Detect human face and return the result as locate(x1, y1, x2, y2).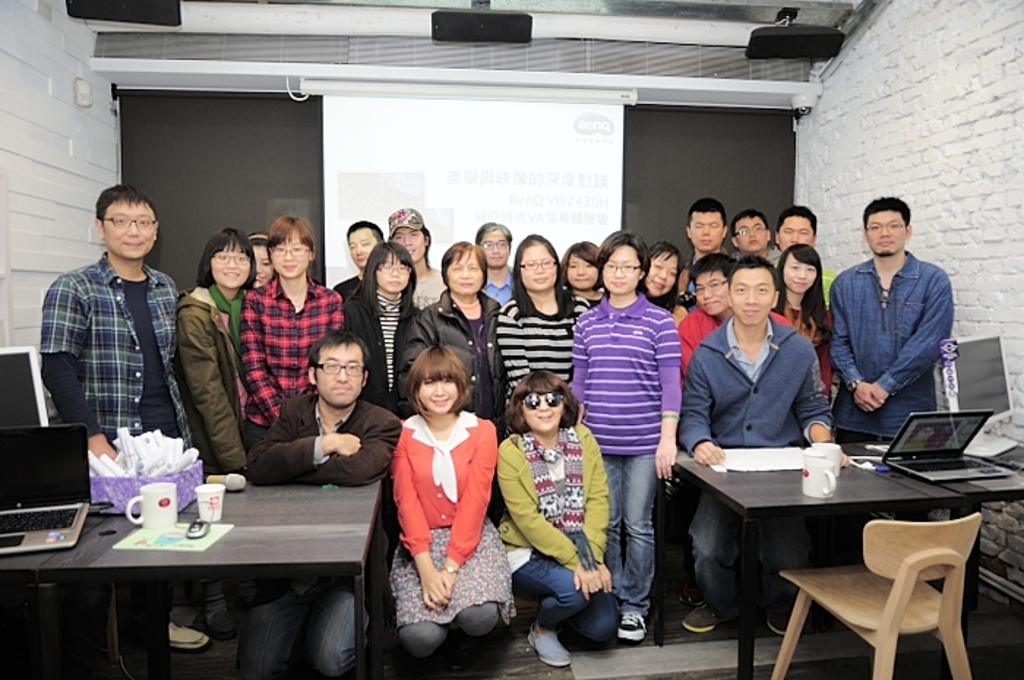
locate(781, 216, 813, 249).
